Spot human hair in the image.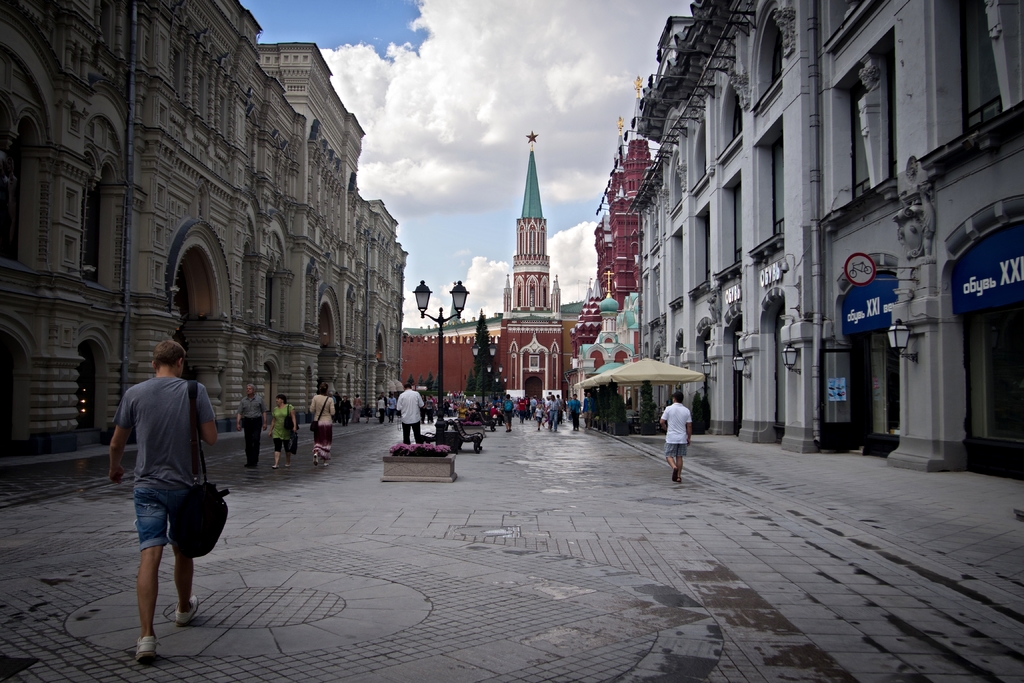
human hair found at 246, 385, 255, 395.
